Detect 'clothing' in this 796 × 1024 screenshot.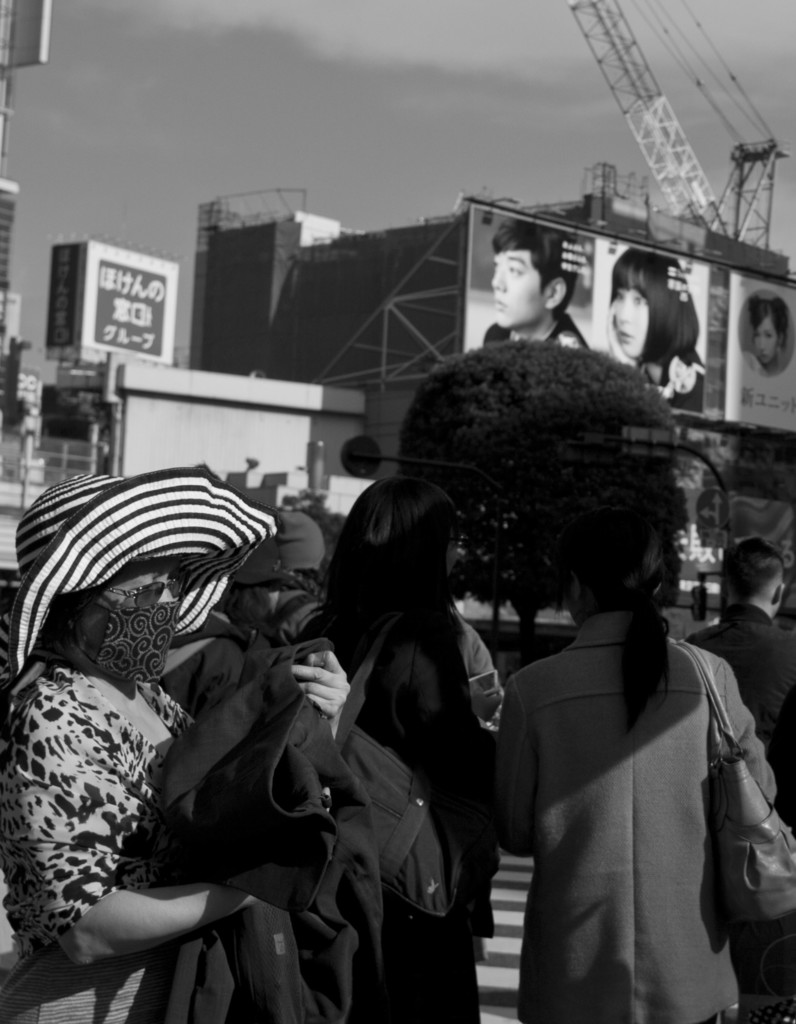
Detection: <box>0,668,191,1023</box>.
